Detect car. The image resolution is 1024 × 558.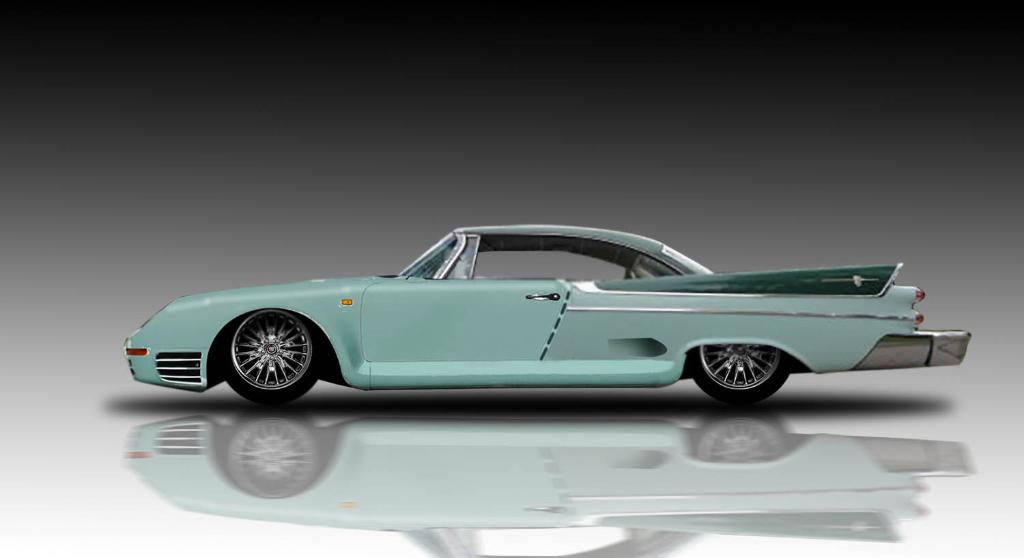
x1=125 y1=222 x2=970 y2=407.
